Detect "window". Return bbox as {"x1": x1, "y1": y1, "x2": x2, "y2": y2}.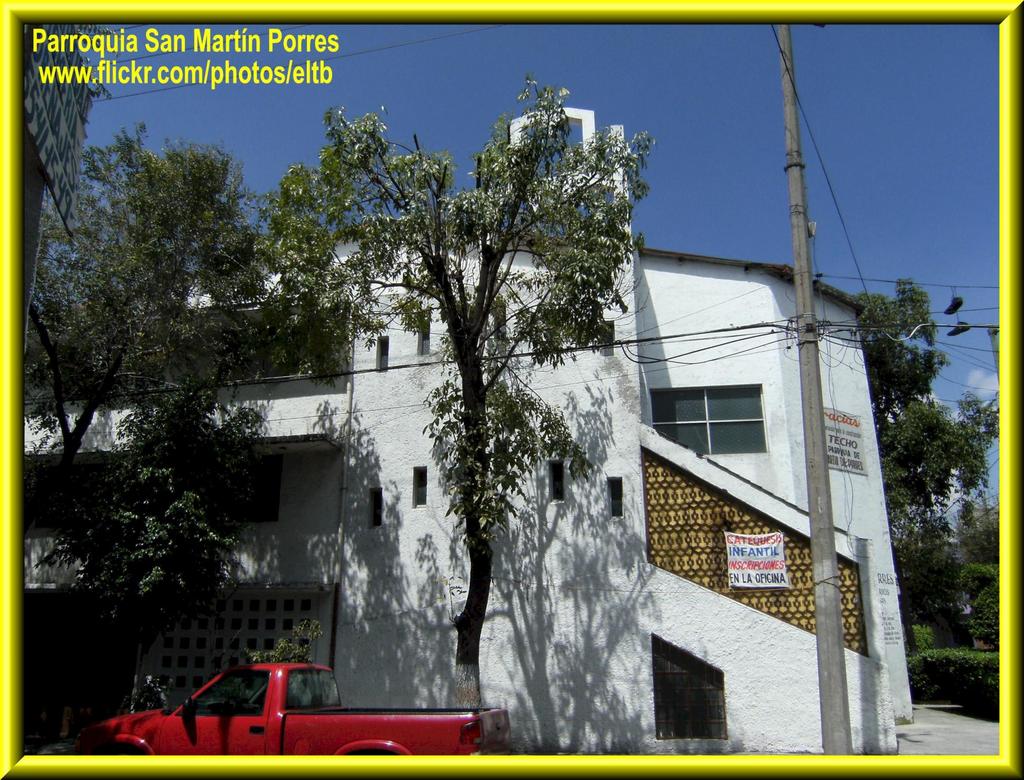
{"x1": 419, "y1": 318, "x2": 431, "y2": 351}.
